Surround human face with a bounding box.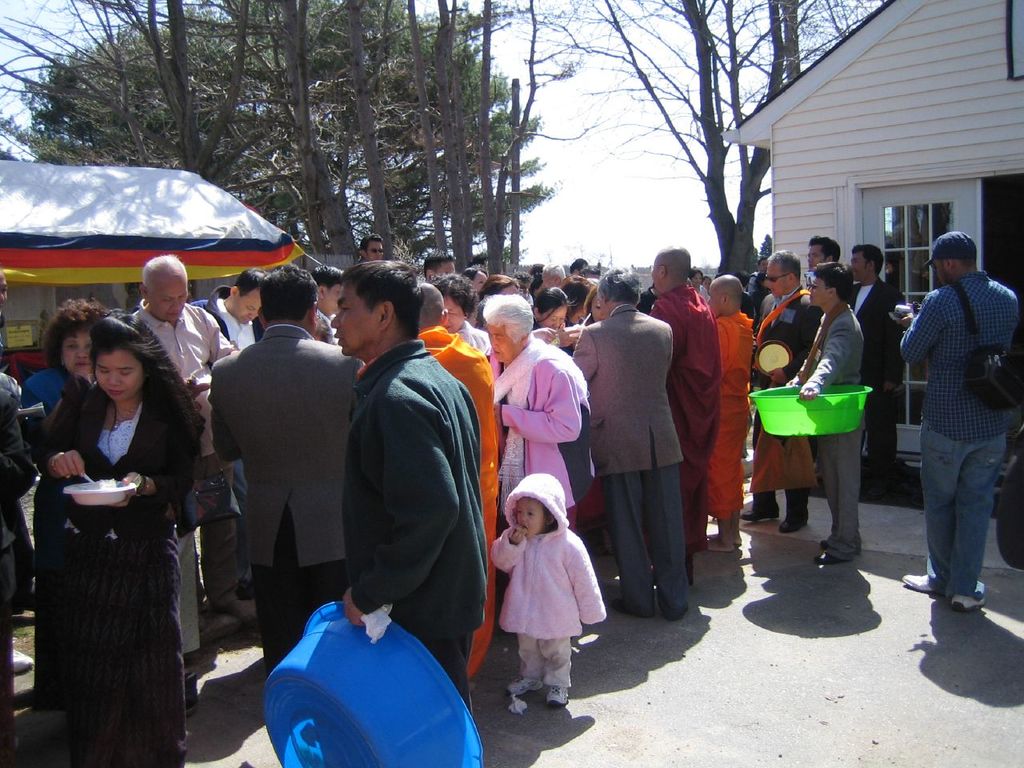
box(806, 272, 829, 308).
